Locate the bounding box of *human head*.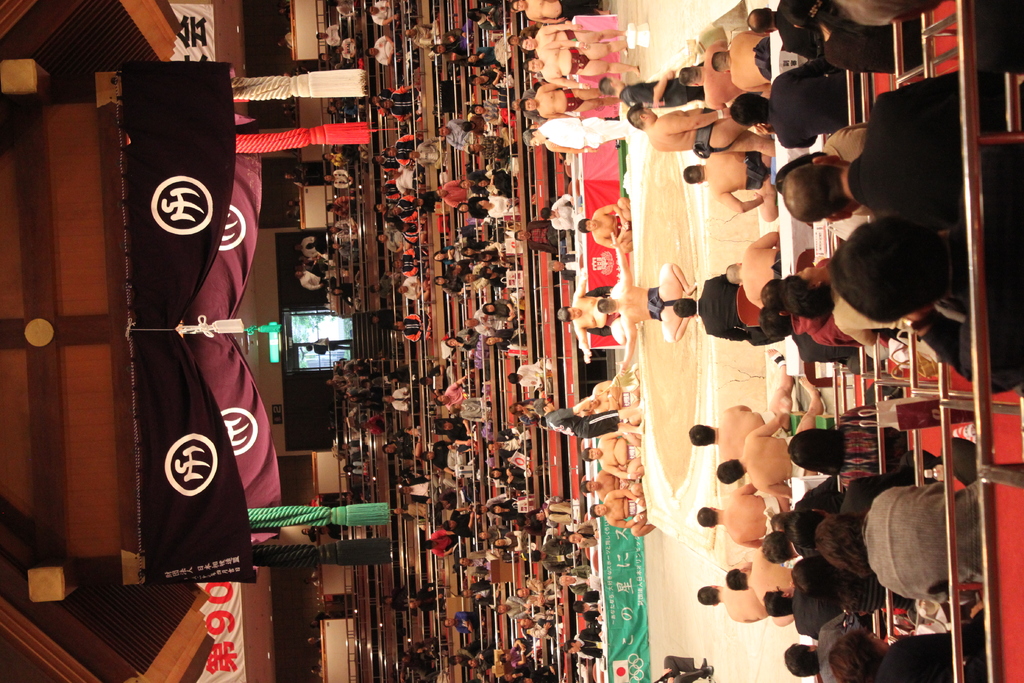
Bounding box: (left=566, top=529, right=584, bottom=543).
